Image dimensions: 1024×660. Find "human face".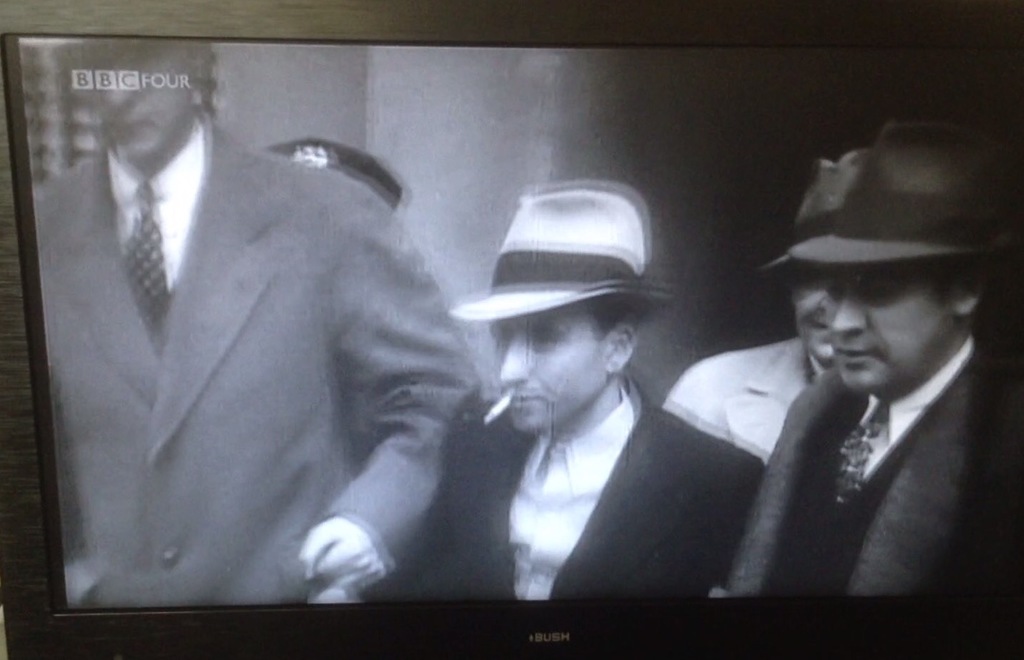
detection(489, 303, 610, 433).
